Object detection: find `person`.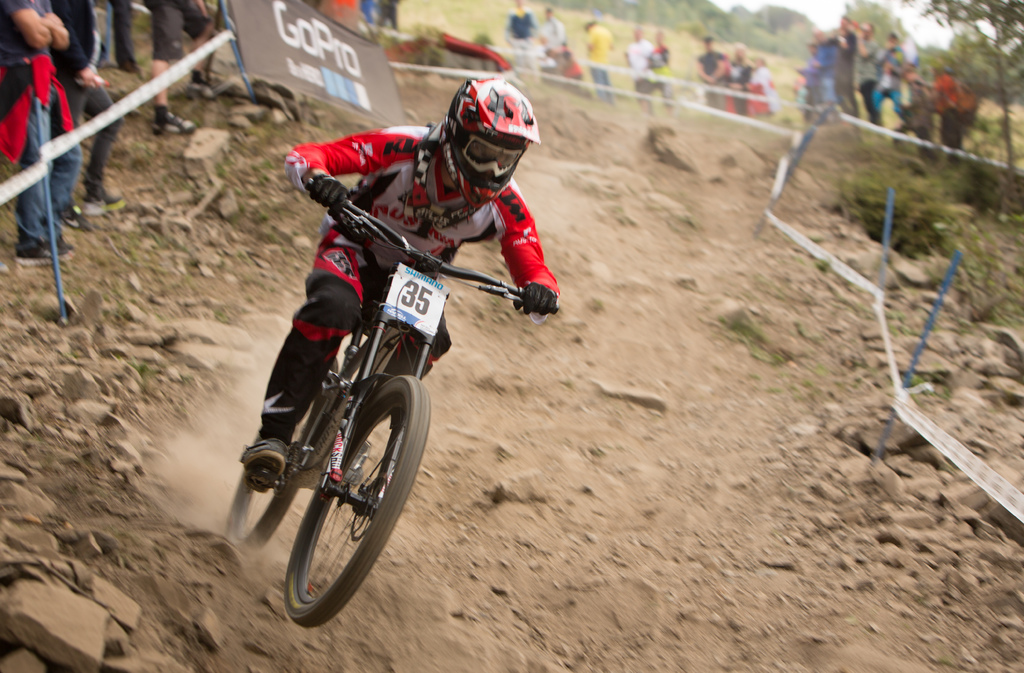
{"left": 811, "top": 11, "right": 872, "bottom": 111}.
